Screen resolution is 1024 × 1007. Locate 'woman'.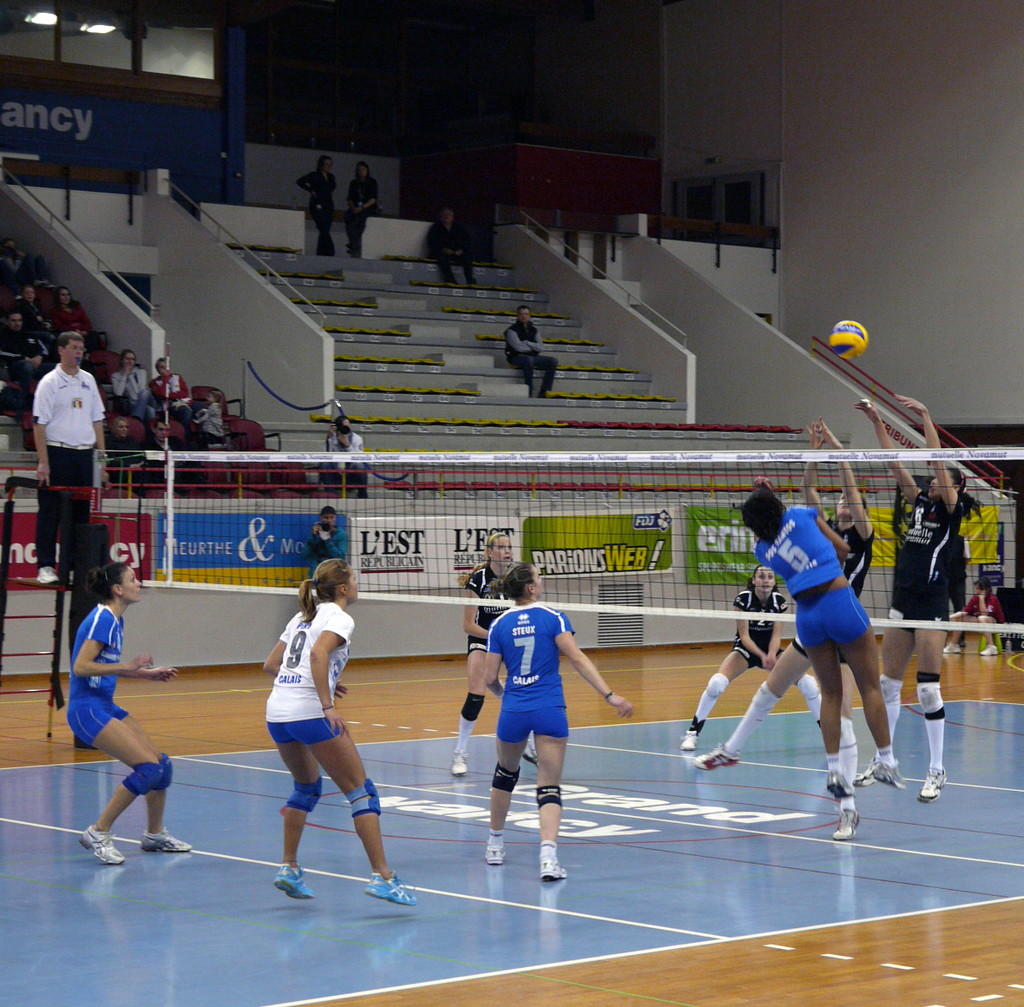
left=860, top=389, right=973, bottom=806.
